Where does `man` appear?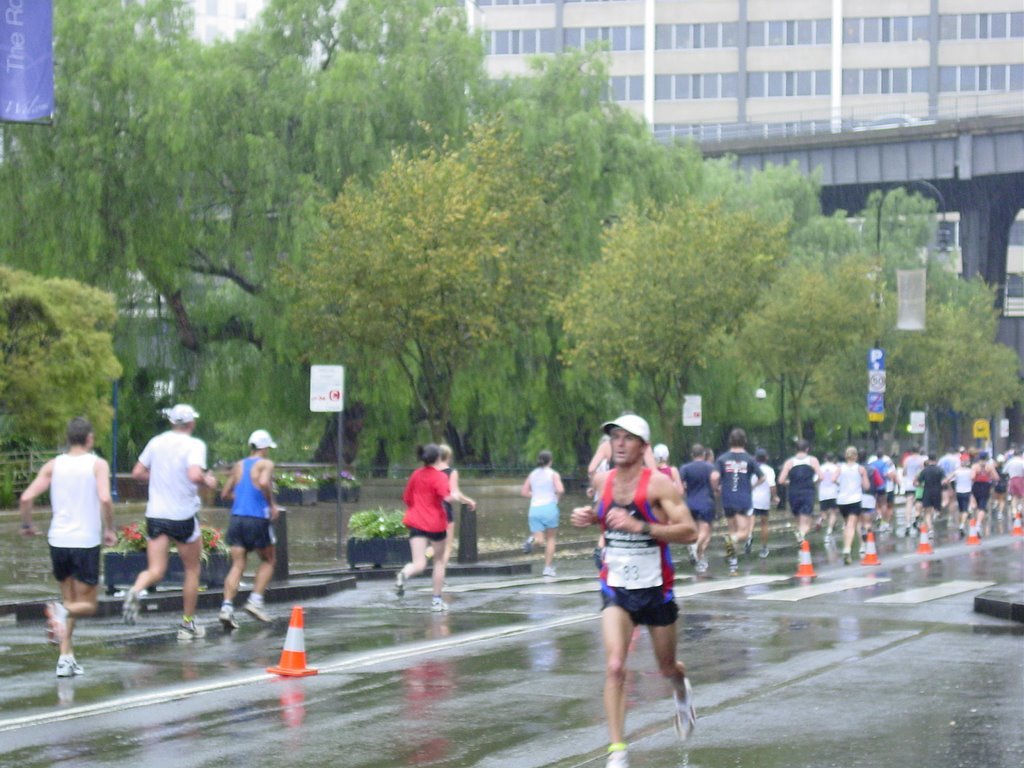
Appears at left=781, top=432, right=821, bottom=548.
